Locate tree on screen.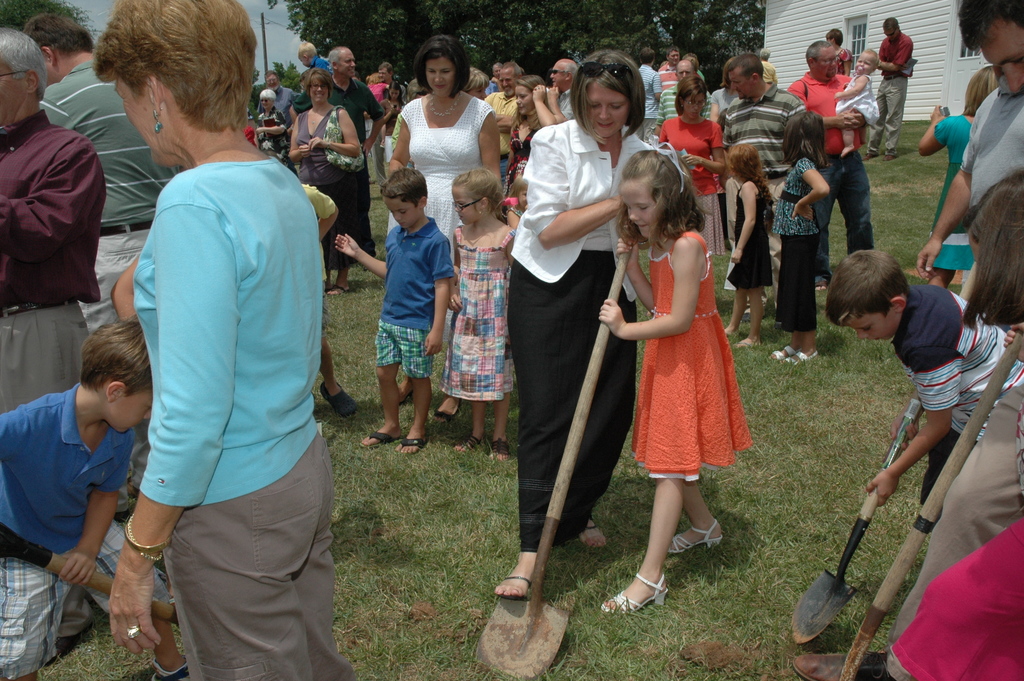
On screen at l=259, t=0, r=758, b=85.
